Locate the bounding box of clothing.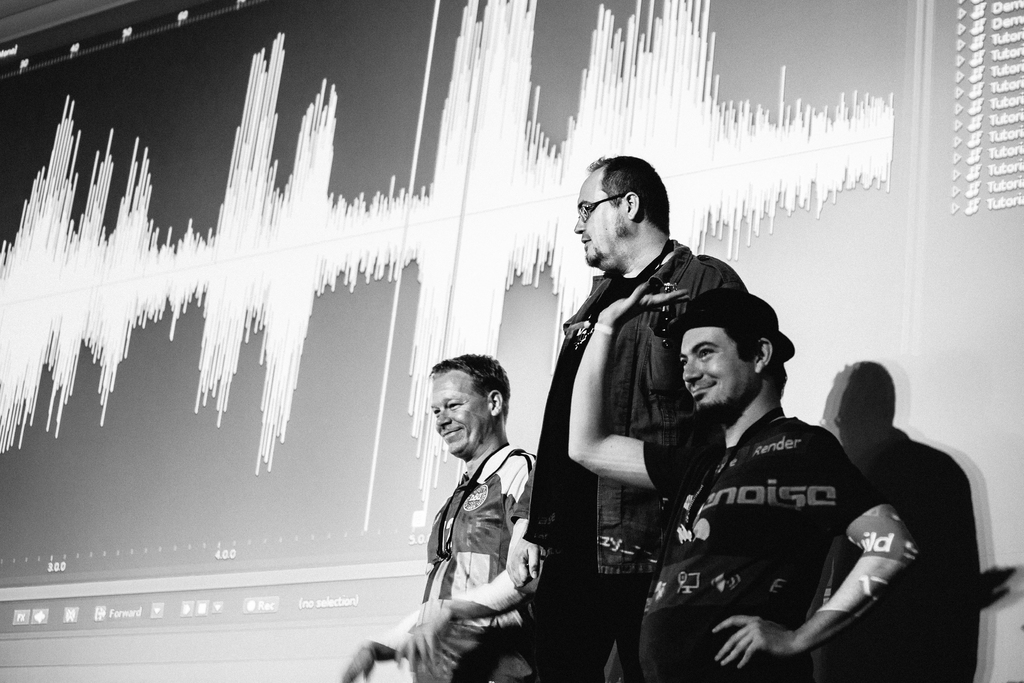
Bounding box: select_region(406, 441, 544, 682).
